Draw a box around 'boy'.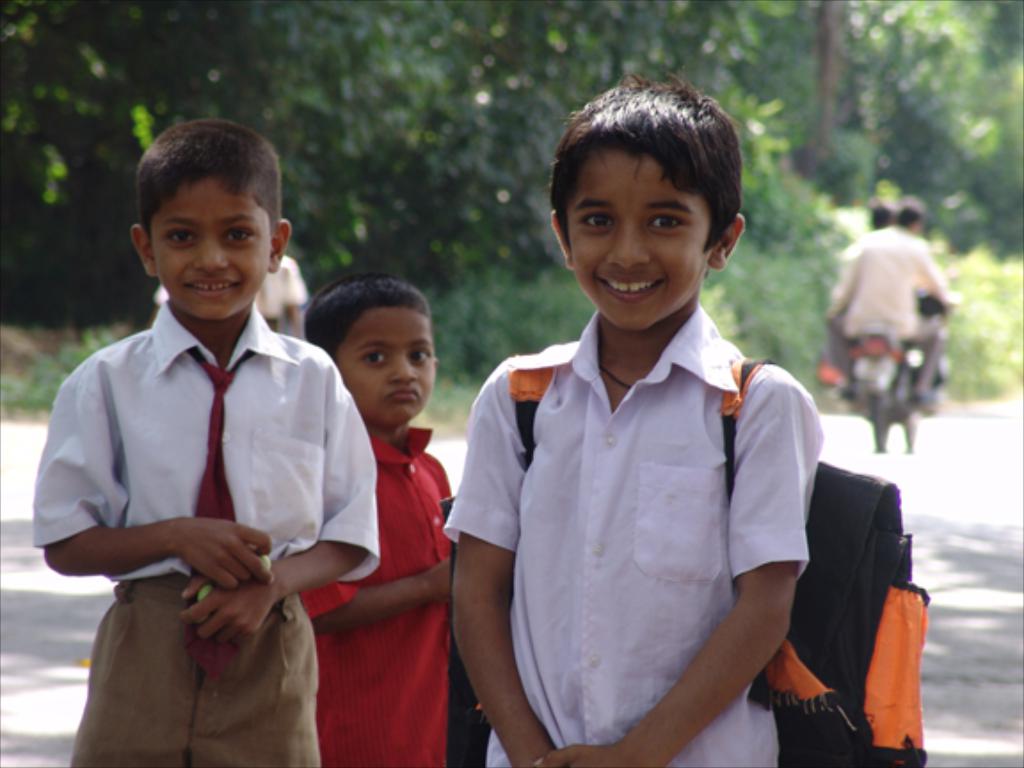
[x1=430, y1=66, x2=834, y2=767].
